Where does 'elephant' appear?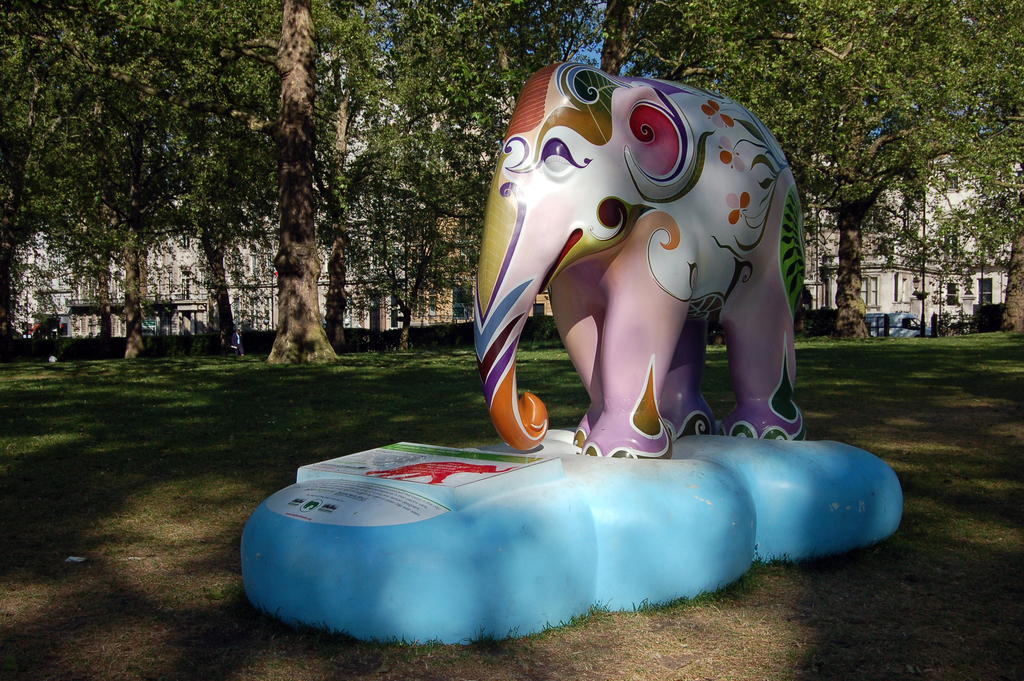
Appears at [x1=470, y1=49, x2=817, y2=469].
